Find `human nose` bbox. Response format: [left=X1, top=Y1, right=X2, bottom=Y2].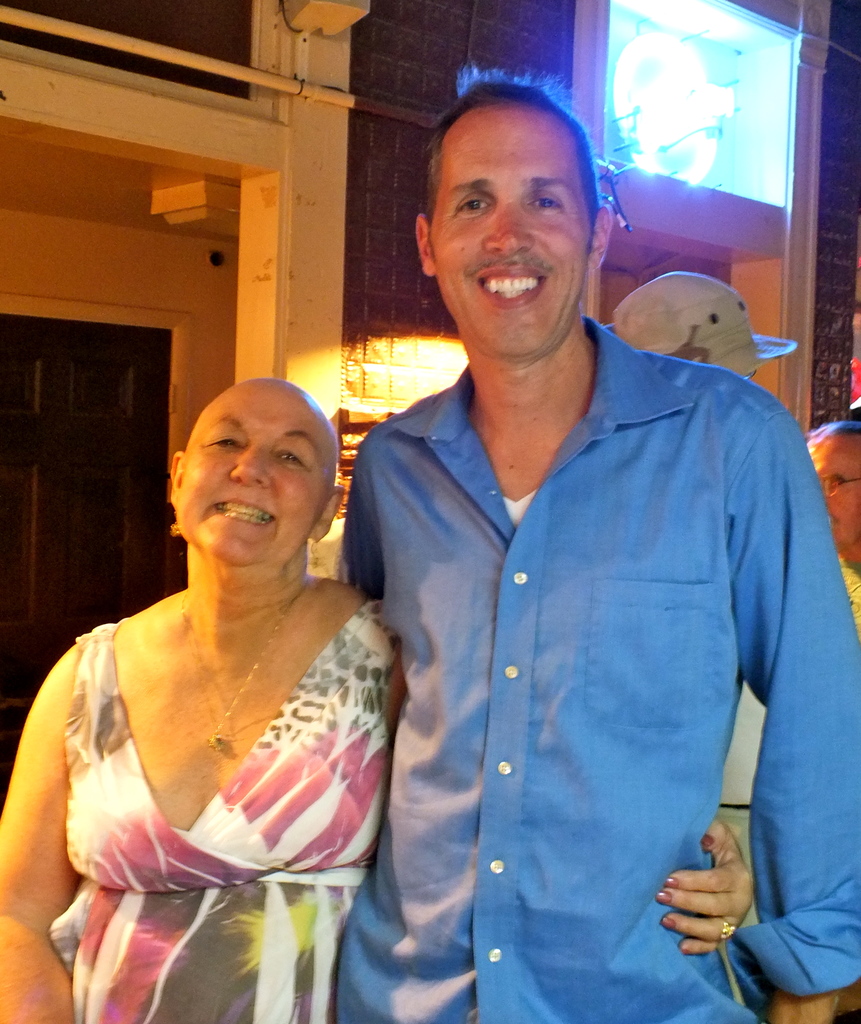
[left=229, top=442, right=271, bottom=489].
